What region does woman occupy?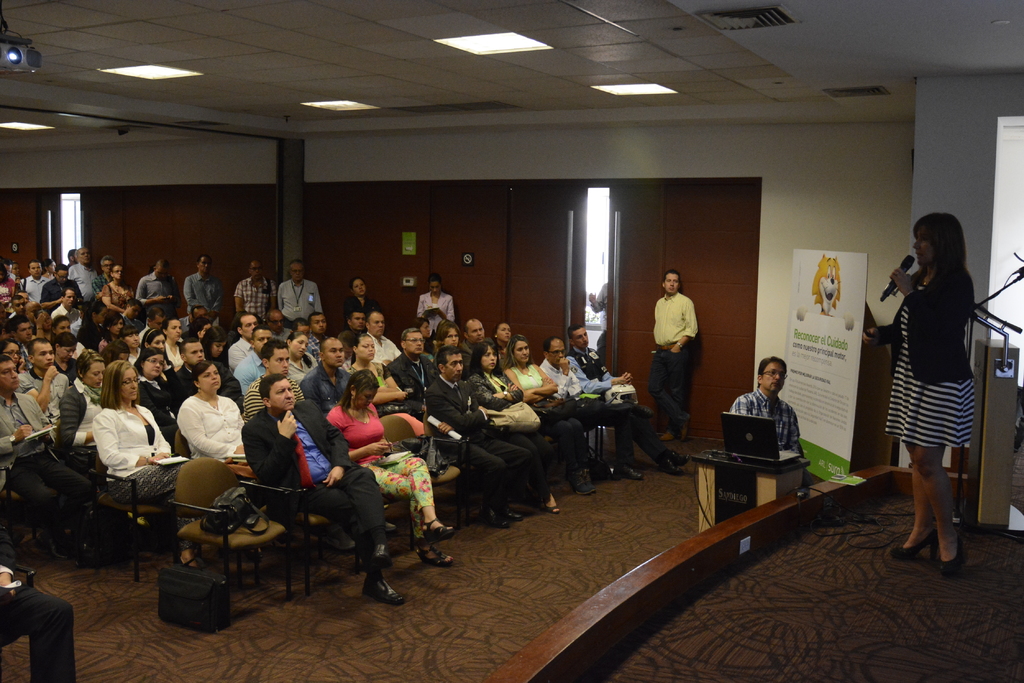
{"left": 204, "top": 326, "right": 240, "bottom": 398}.
